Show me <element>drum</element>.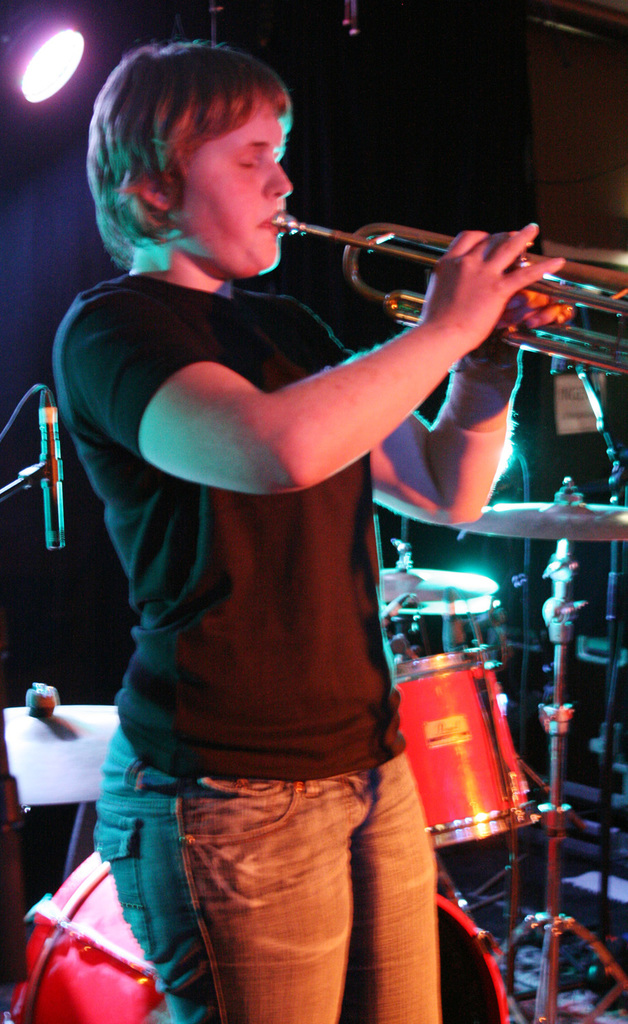
<element>drum</element> is here: 11, 850, 505, 1023.
